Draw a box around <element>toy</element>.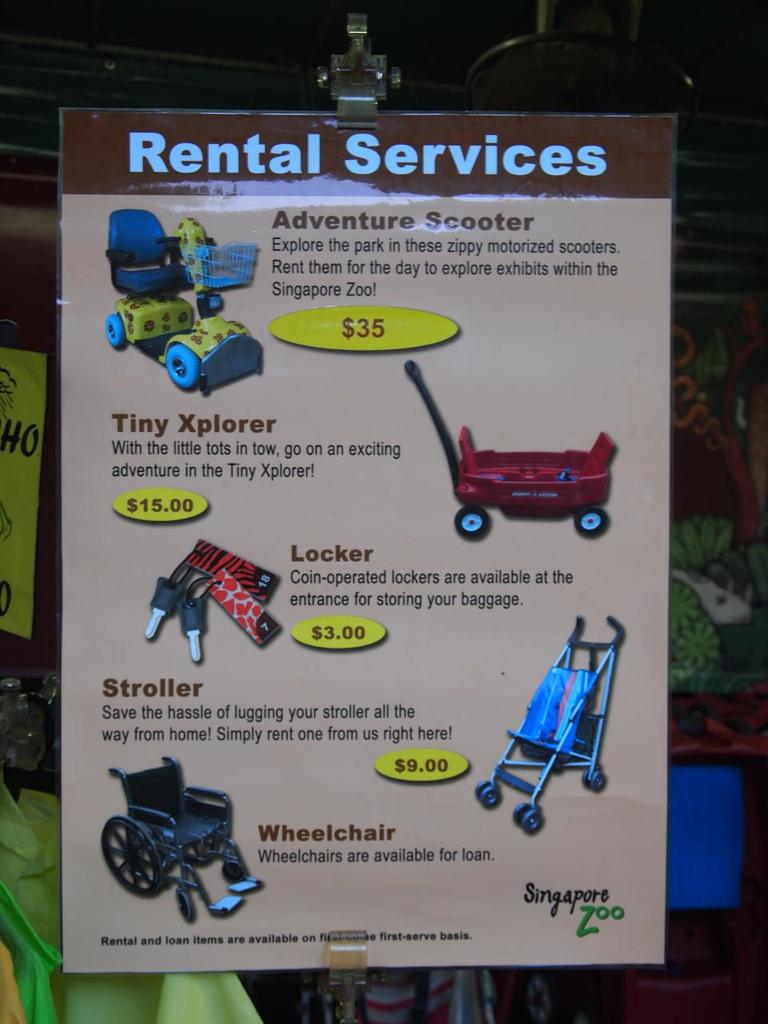
box=[103, 190, 255, 366].
